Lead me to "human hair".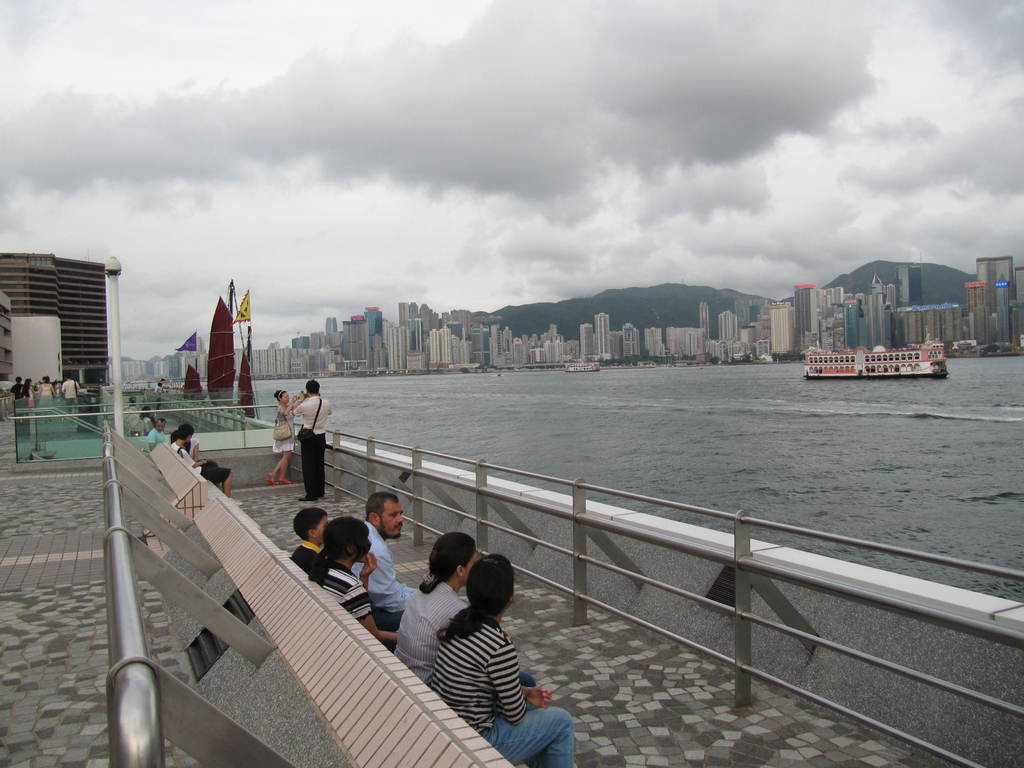
Lead to (12,373,24,384).
